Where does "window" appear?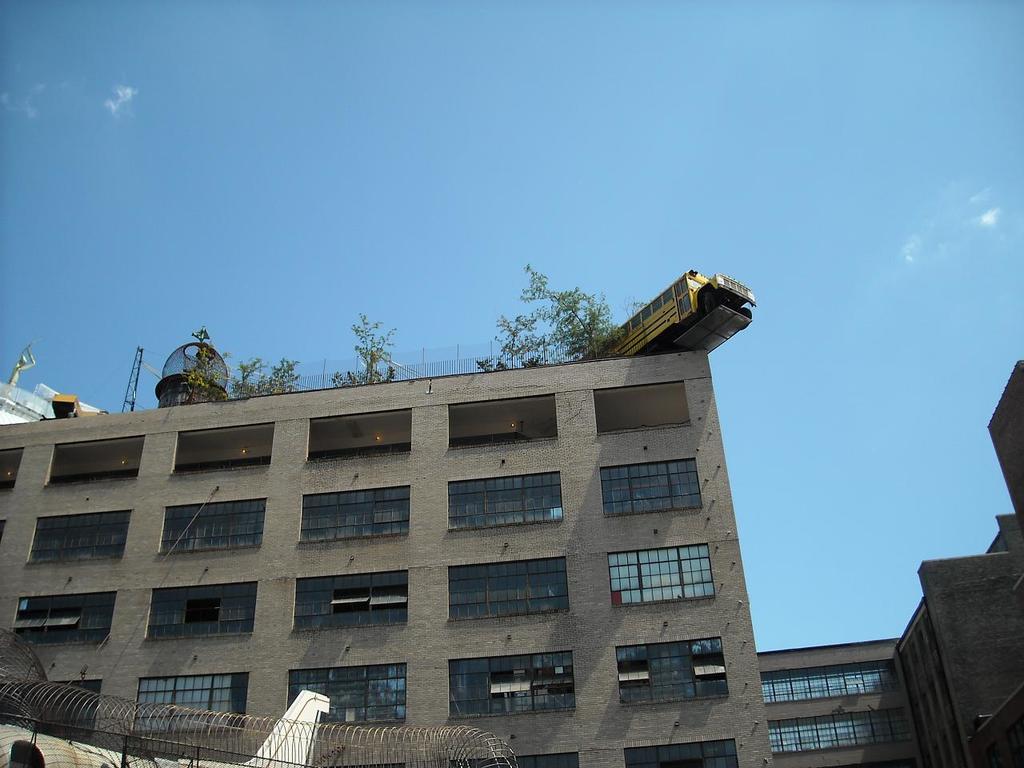
Appears at x1=447 y1=557 x2=570 y2=622.
